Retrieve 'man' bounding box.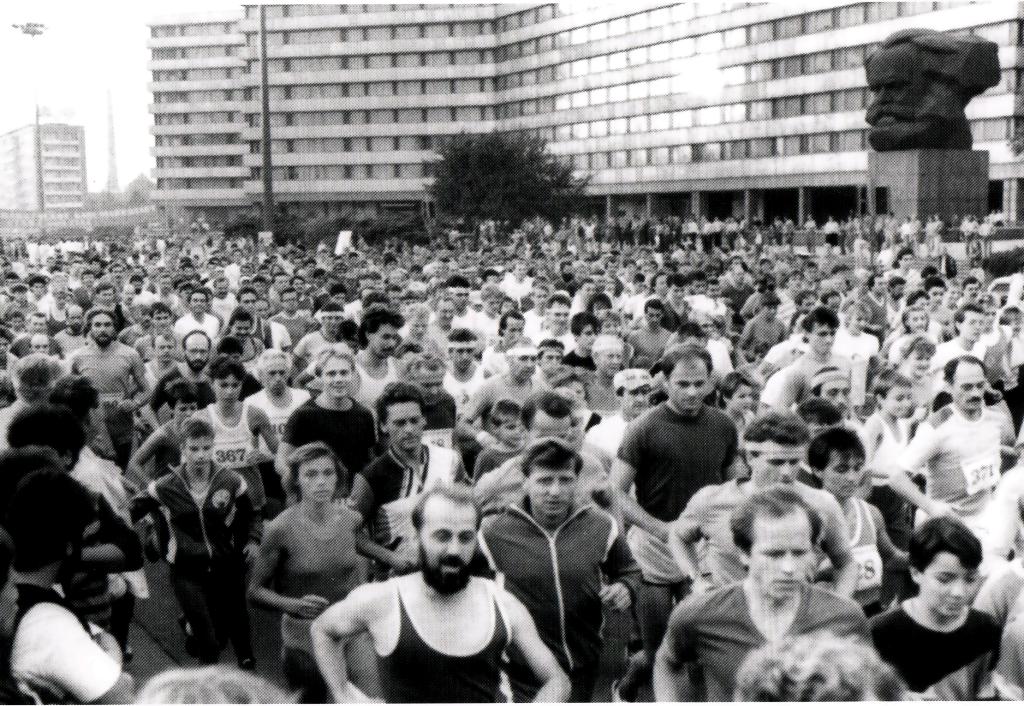
Bounding box: 232 251 241 284.
